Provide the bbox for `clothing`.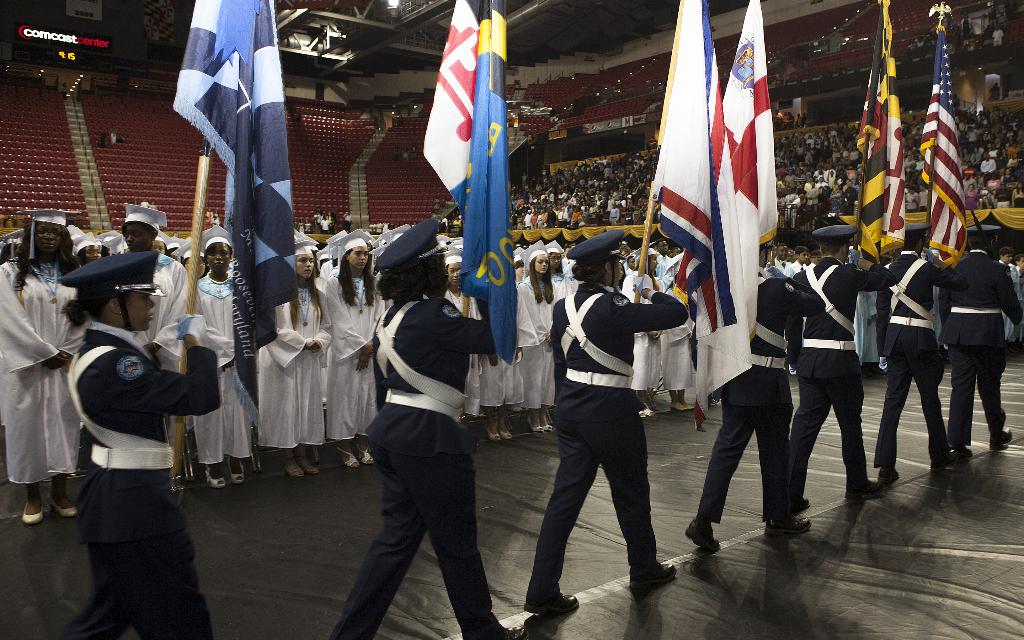
crop(872, 249, 966, 467).
